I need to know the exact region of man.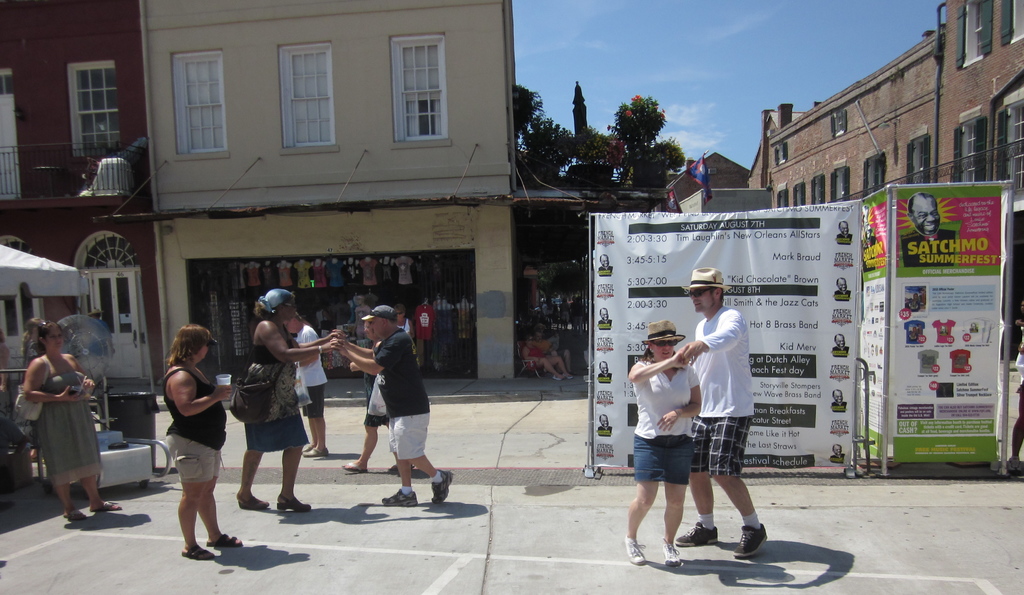
Region: (832, 332, 849, 355).
